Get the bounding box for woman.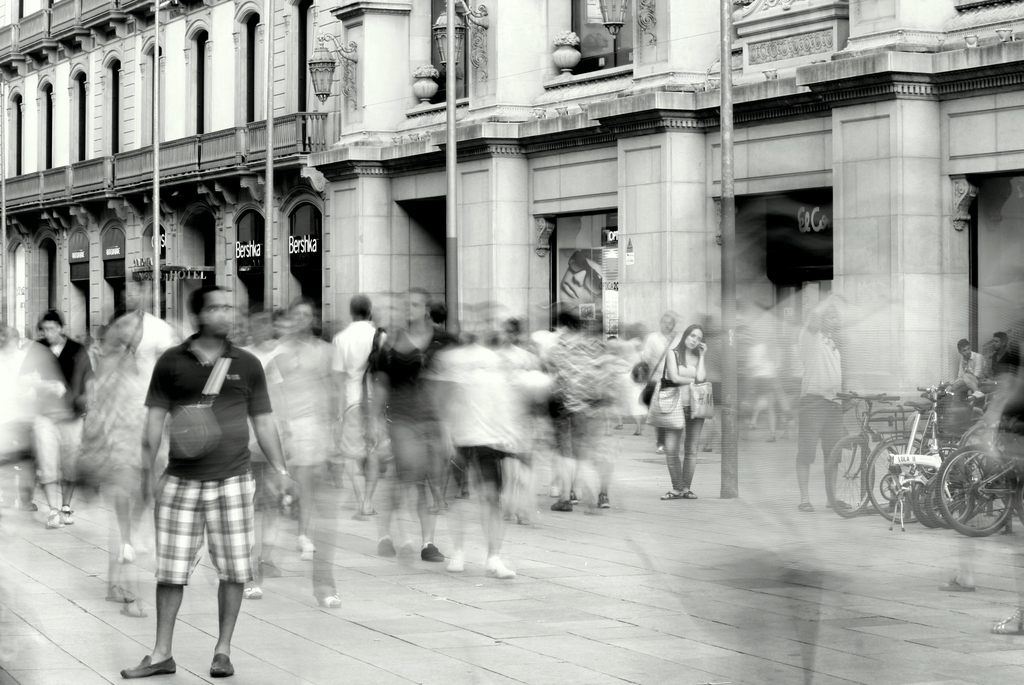
BBox(742, 335, 780, 440).
